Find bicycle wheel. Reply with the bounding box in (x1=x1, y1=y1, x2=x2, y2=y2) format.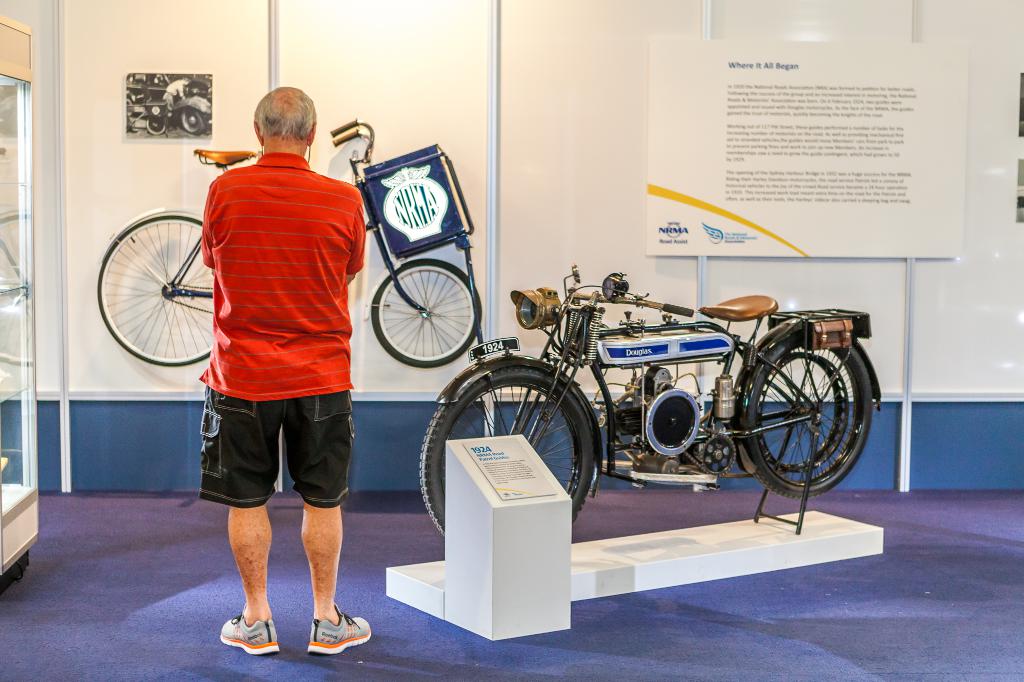
(x1=415, y1=362, x2=599, y2=540).
